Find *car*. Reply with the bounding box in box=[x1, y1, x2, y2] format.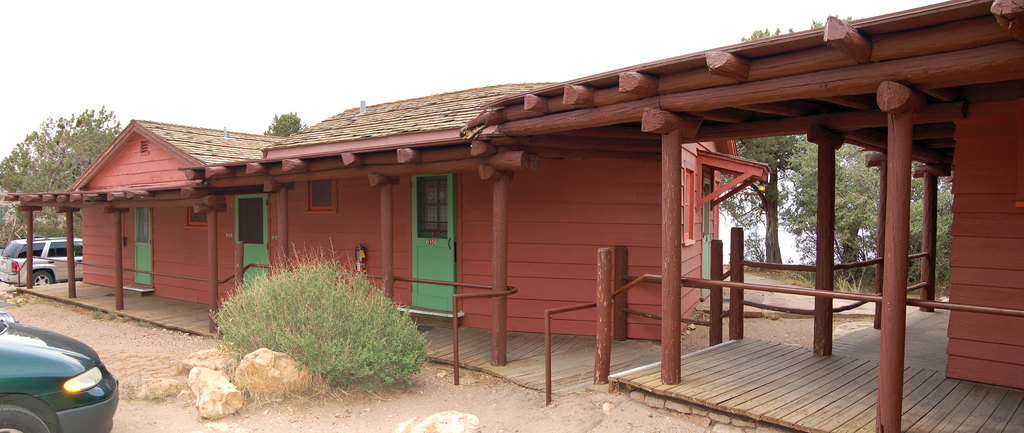
box=[0, 307, 124, 432].
